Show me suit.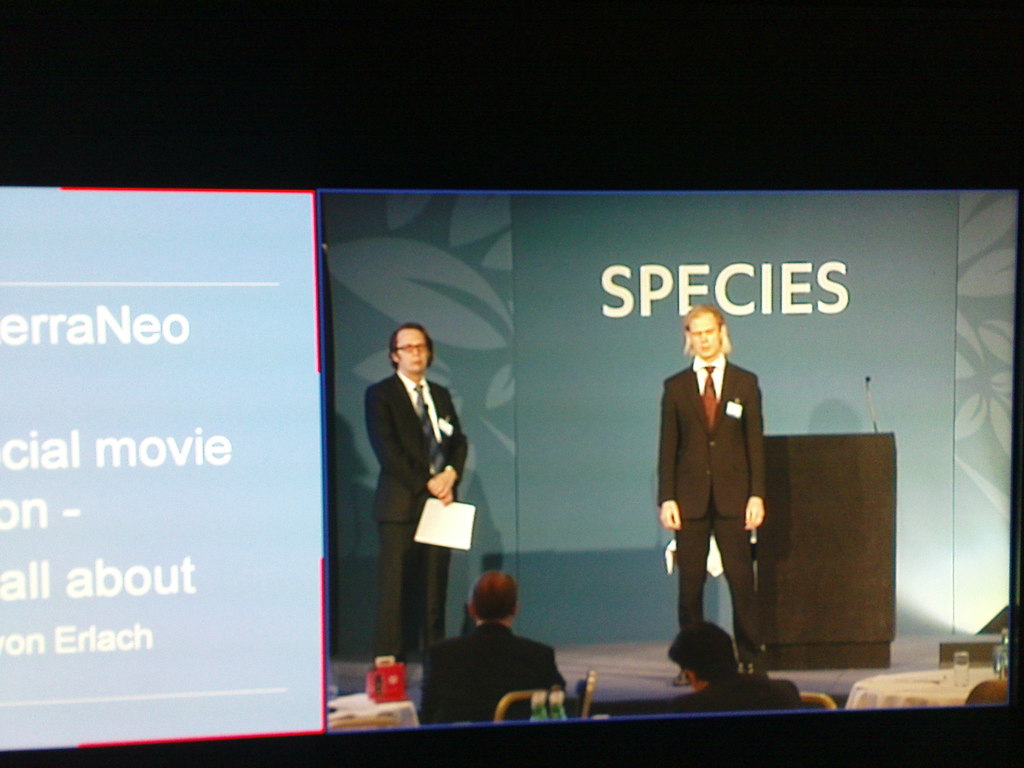
suit is here: <bbox>662, 672, 804, 713</bbox>.
